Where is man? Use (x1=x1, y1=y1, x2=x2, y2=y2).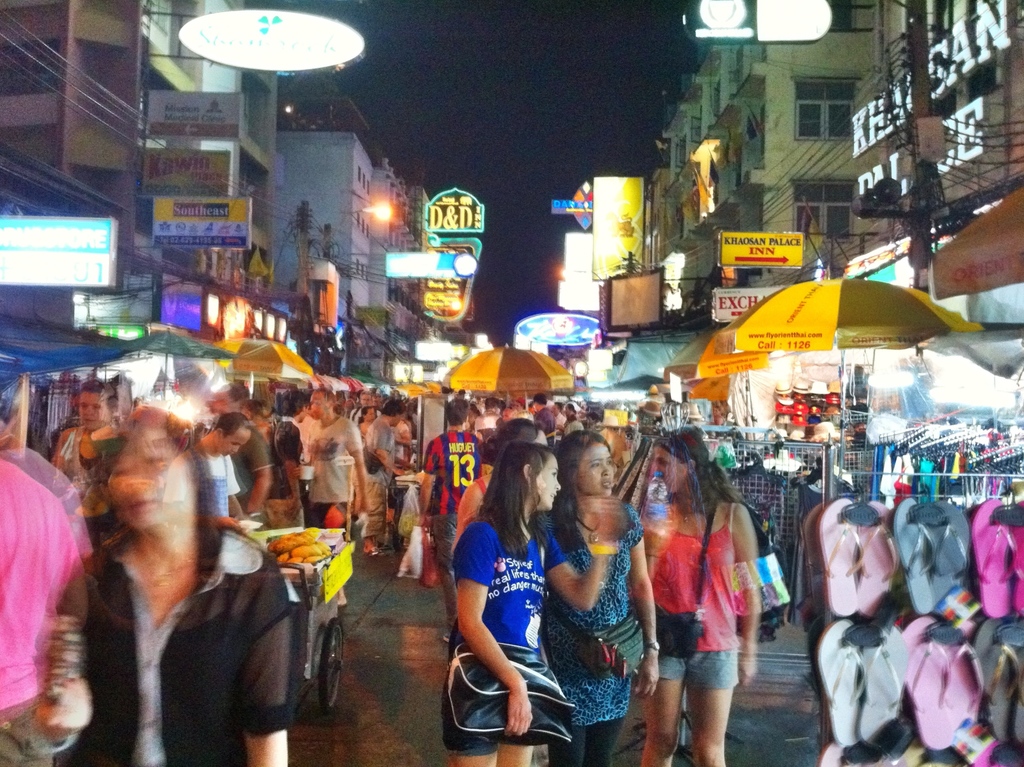
(x1=301, y1=387, x2=366, y2=529).
